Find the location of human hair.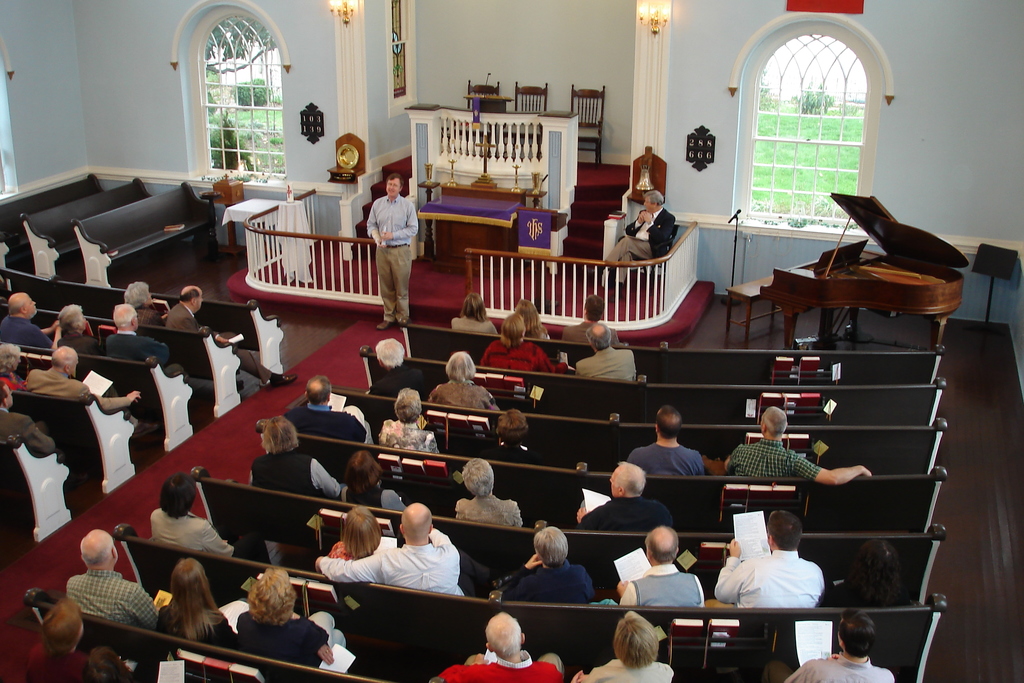
Location: {"x1": 124, "y1": 282, "x2": 148, "y2": 308}.
